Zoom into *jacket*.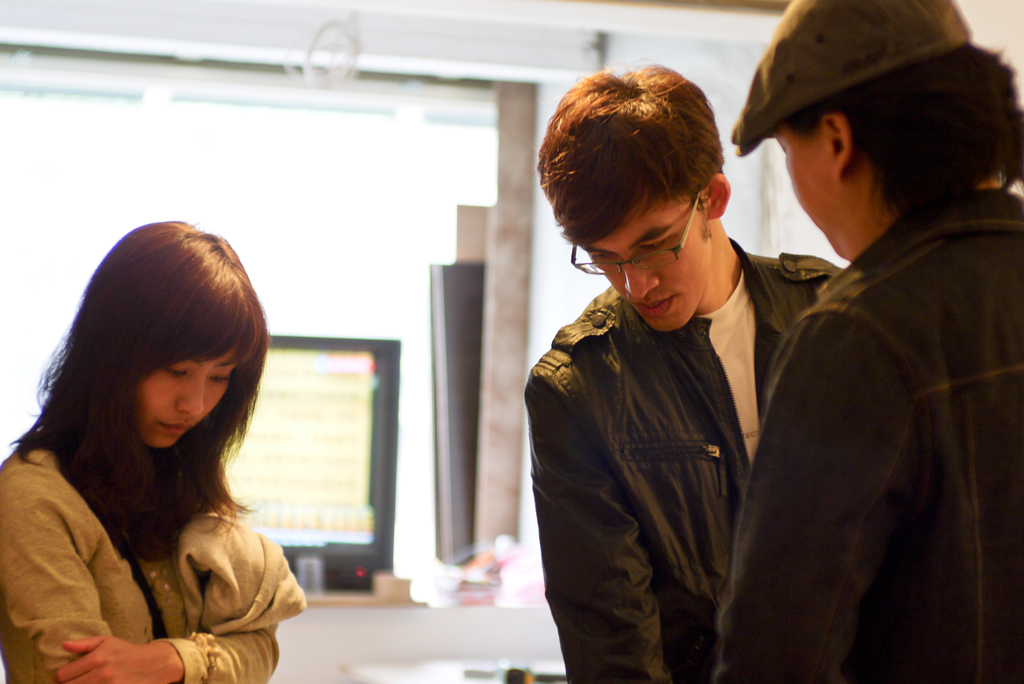
Zoom target: <bbox>723, 86, 1014, 657</bbox>.
